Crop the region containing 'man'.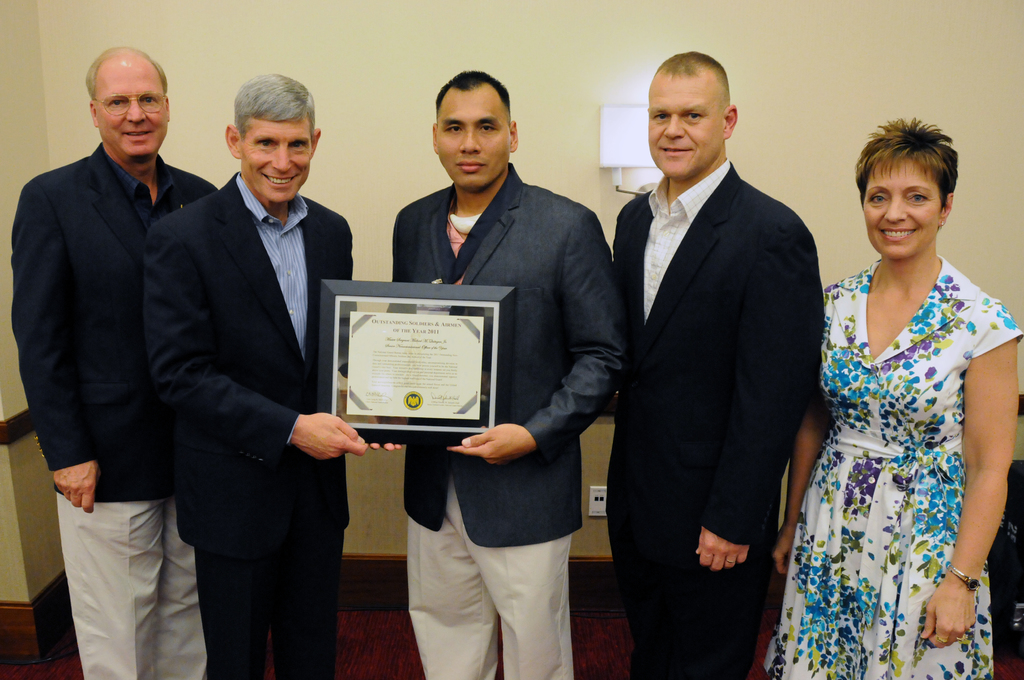
Crop region: bbox=(375, 71, 632, 679).
